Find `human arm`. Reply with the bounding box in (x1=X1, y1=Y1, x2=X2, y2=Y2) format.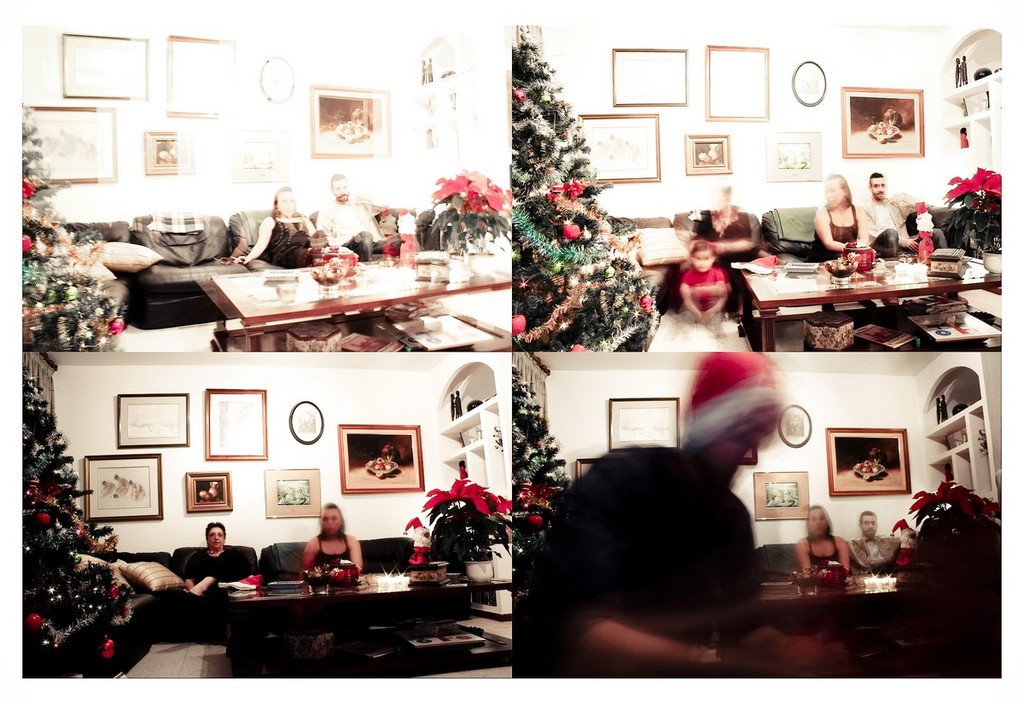
(x1=236, y1=218, x2=271, y2=255).
